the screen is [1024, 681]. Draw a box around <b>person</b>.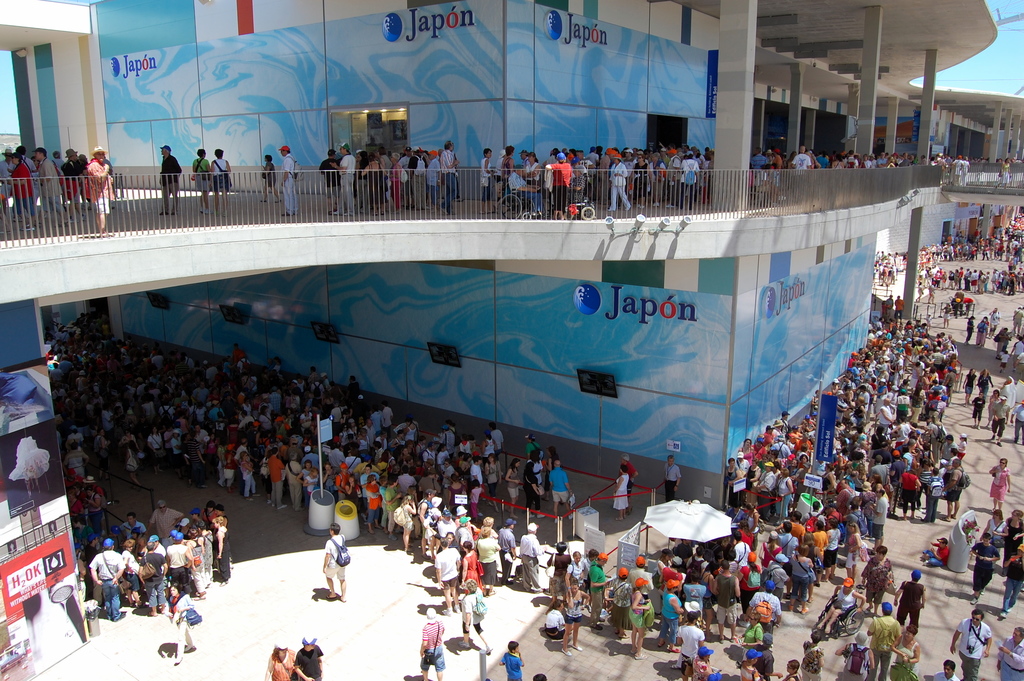
Rect(1014, 399, 1023, 442).
